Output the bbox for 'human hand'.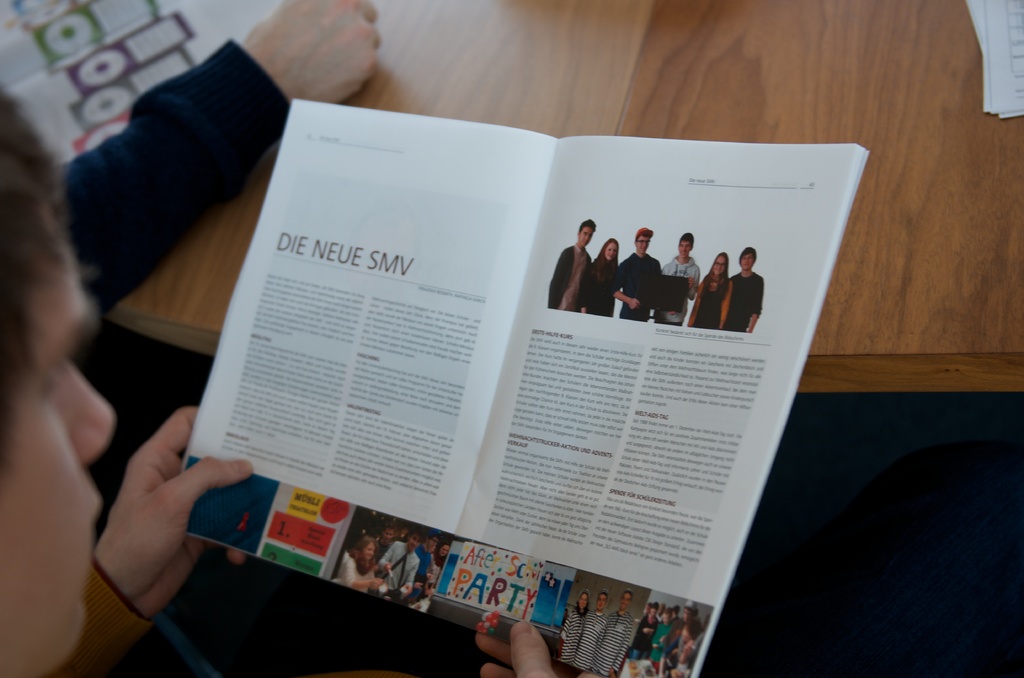
[474, 620, 608, 677].
